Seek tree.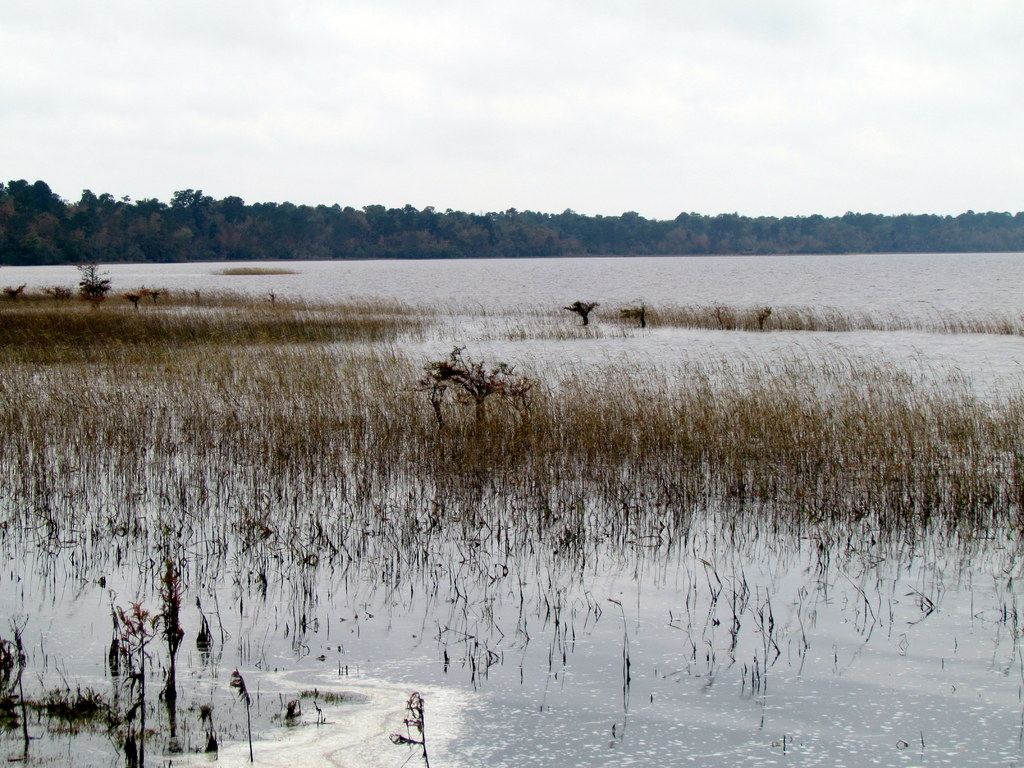
345/208/353/209.
